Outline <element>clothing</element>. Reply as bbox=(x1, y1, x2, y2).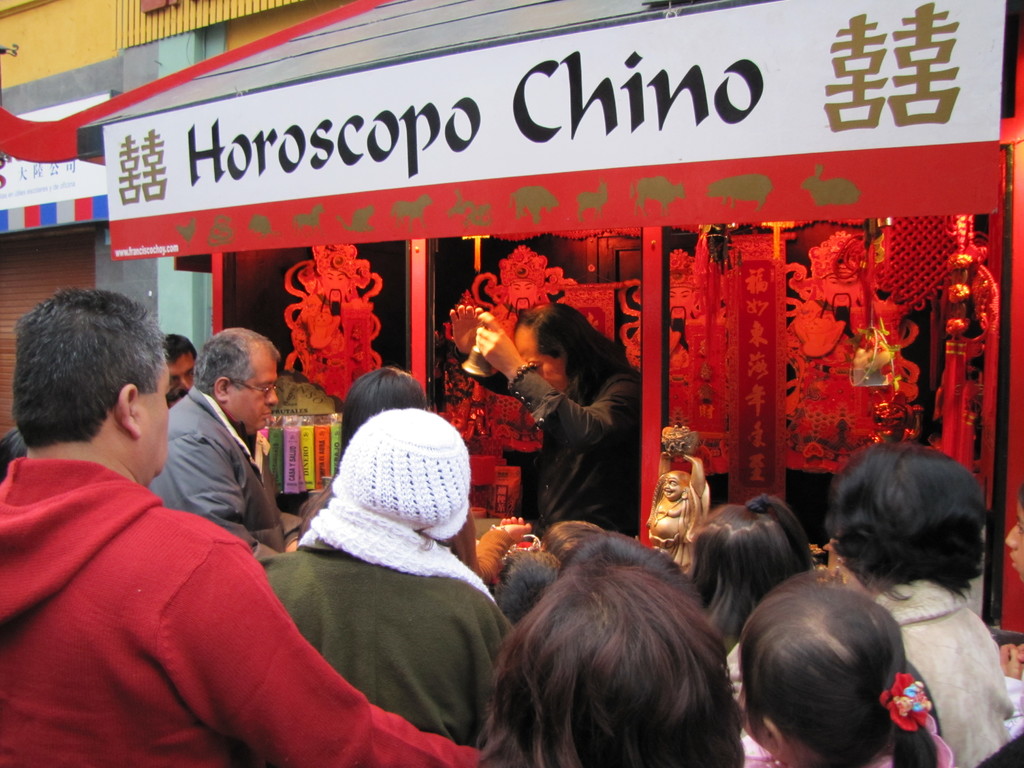
bbox=(0, 460, 489, 767).
